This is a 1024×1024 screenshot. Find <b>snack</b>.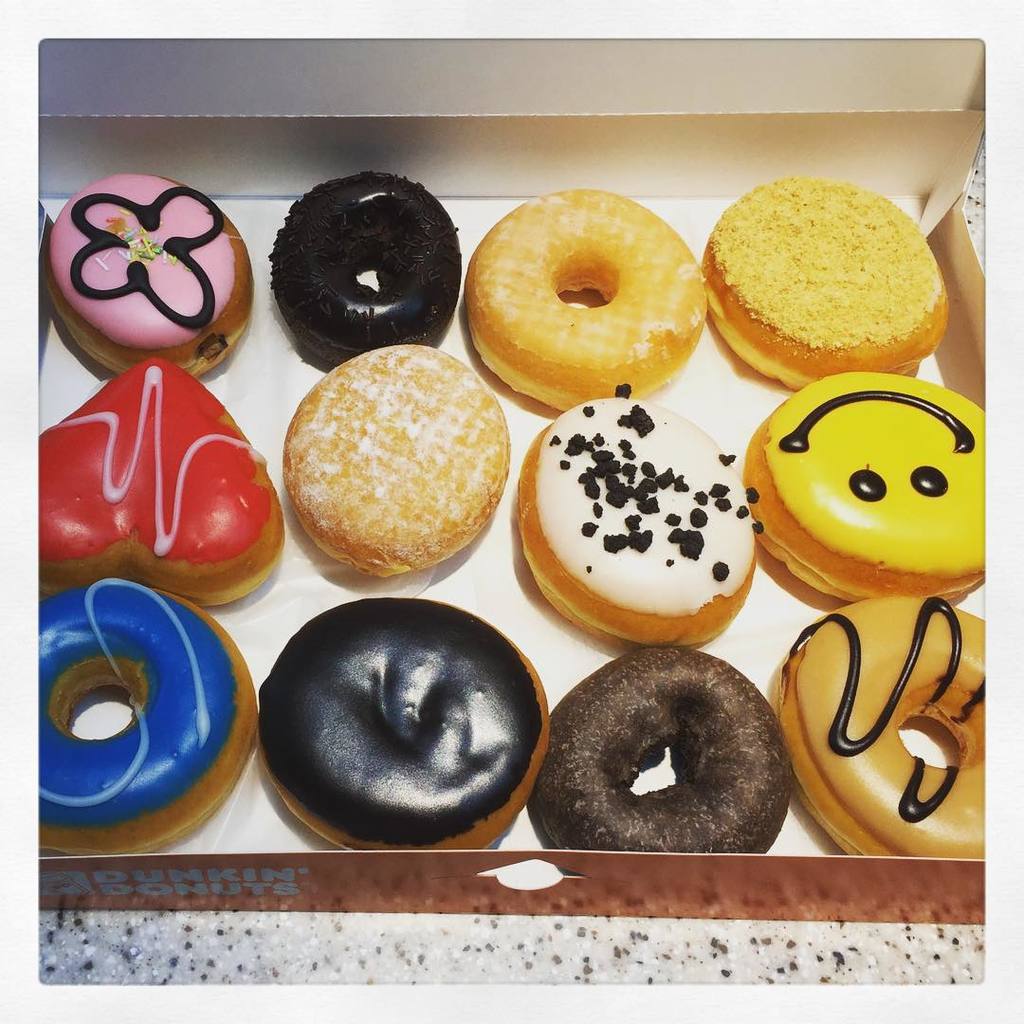
Bounding box: bbox(39, 358, 286, 606).
